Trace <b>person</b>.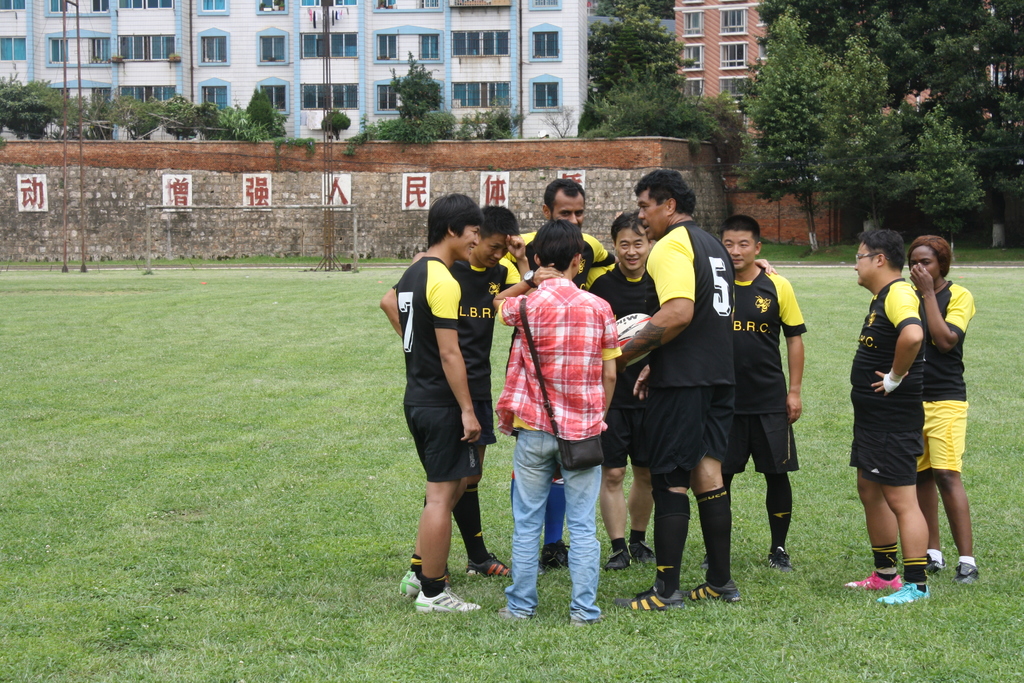
Traced to 500 178 620 566.
